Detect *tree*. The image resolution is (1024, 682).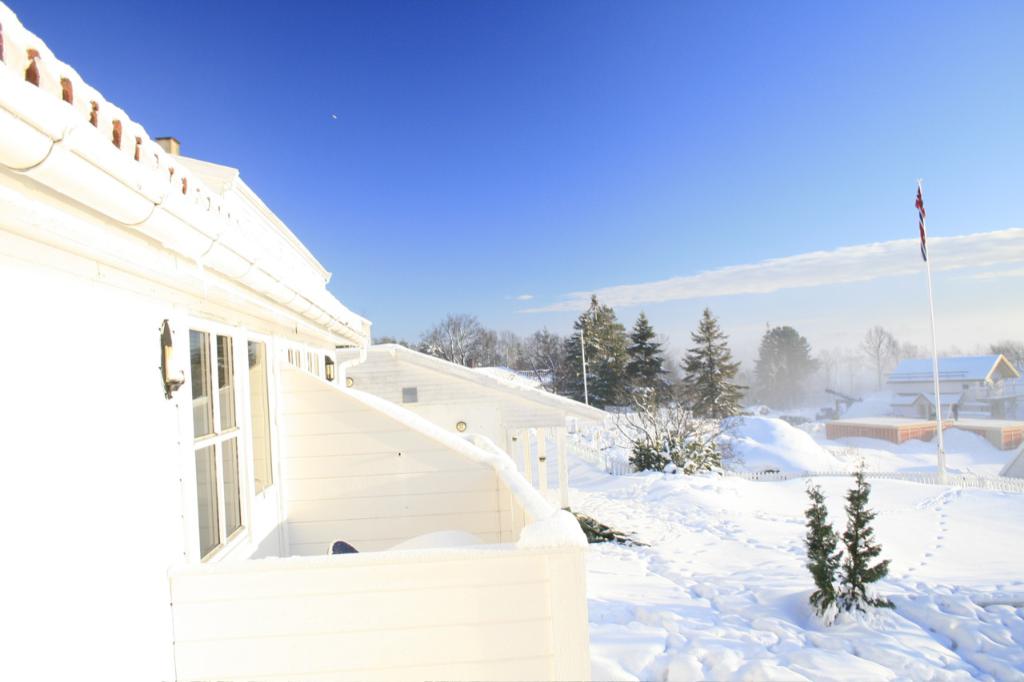
bbox(982, 332, 1023, 385).
